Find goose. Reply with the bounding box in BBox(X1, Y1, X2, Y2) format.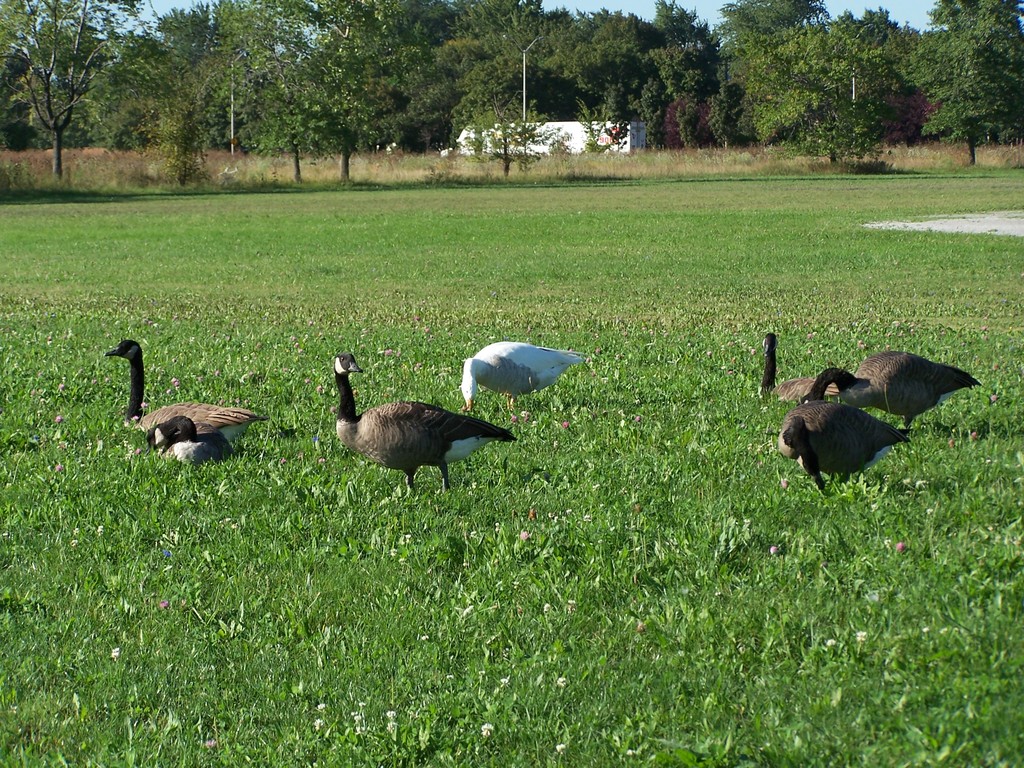
BBox(457, 341, 581, 410).
